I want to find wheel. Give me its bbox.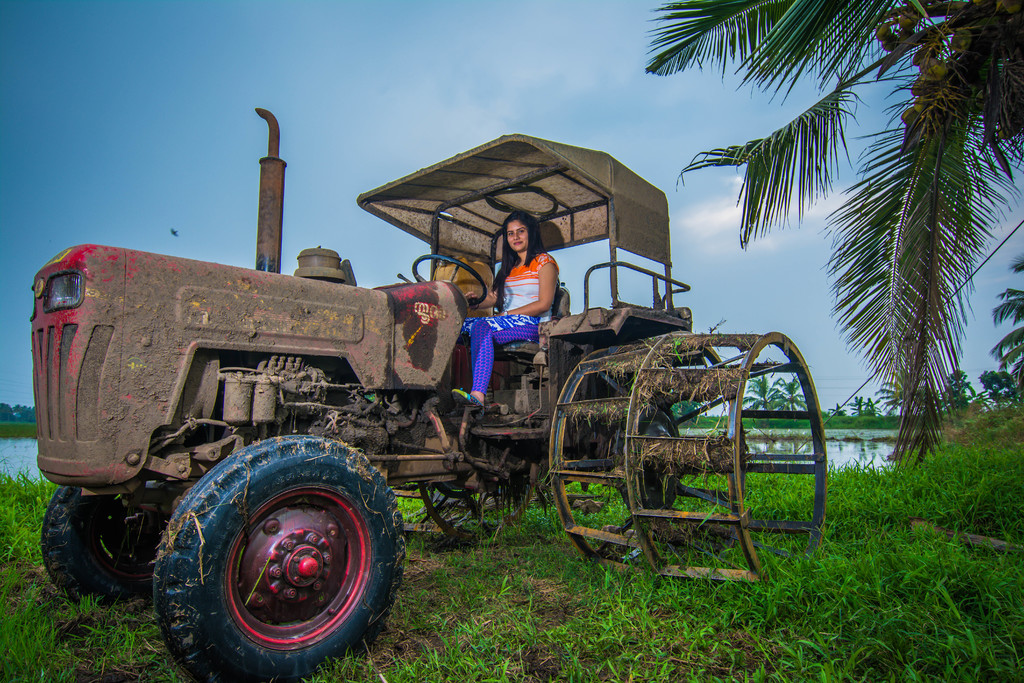
[550, 331, 827, 577].
